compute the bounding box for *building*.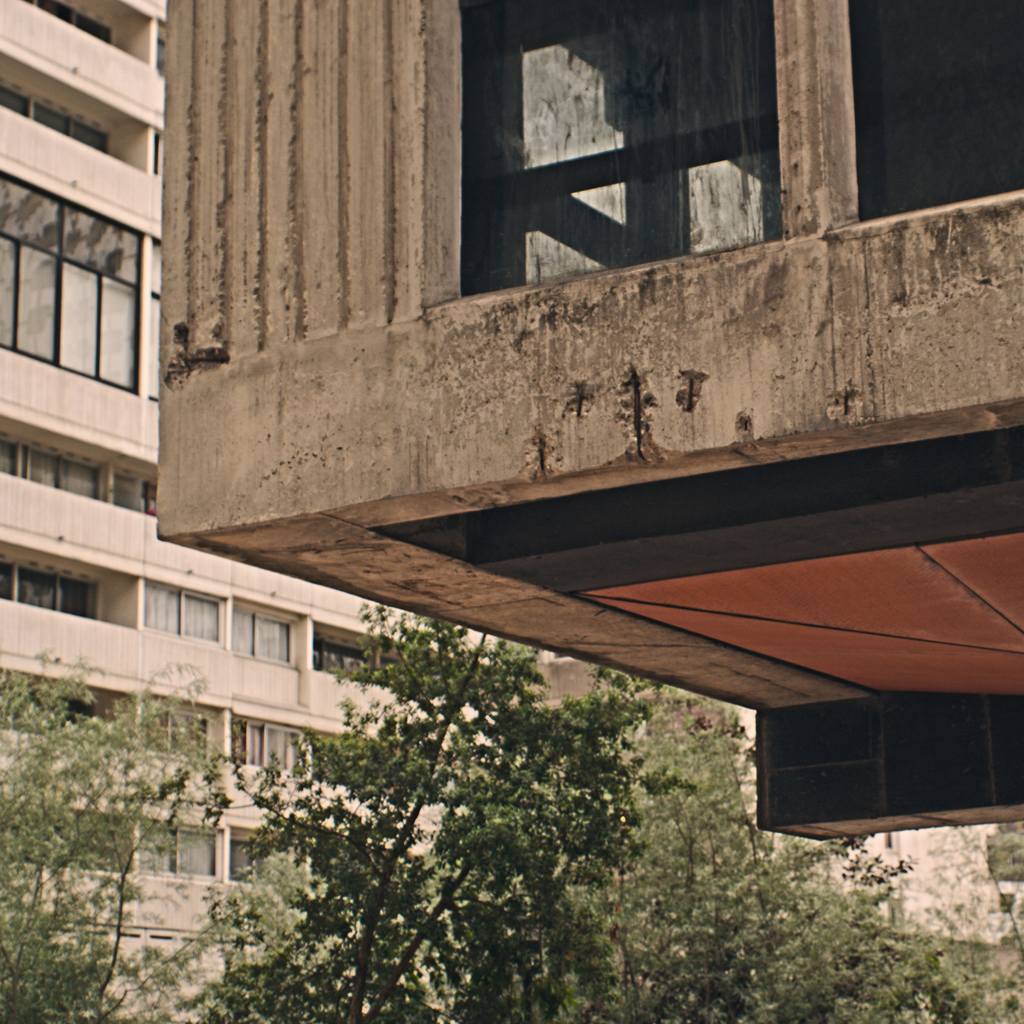
0,0,531,1021.
